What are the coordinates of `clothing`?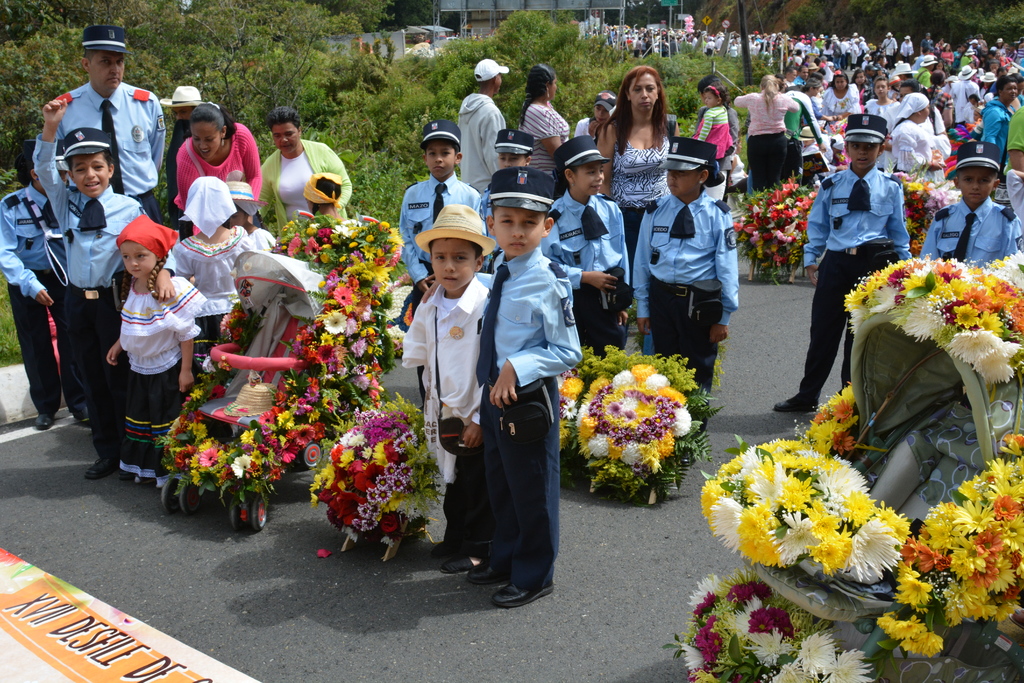
box=[544, 190, 632, 352].
